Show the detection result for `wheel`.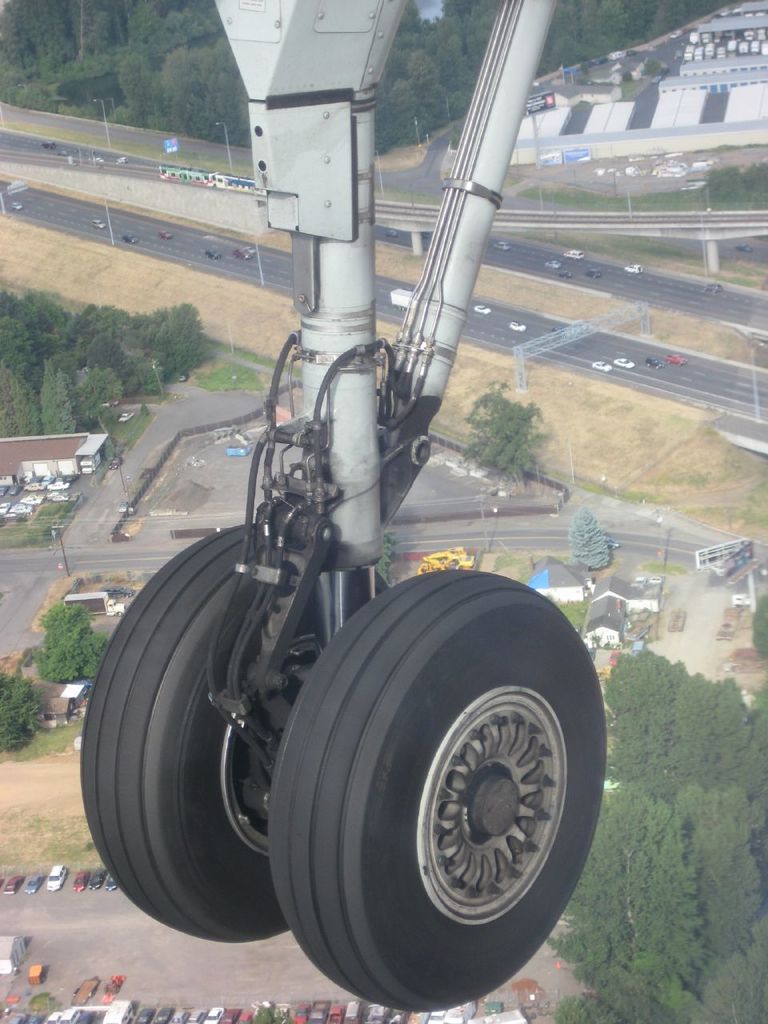
[x1=82, y1=511, x2=445, y2=941].
